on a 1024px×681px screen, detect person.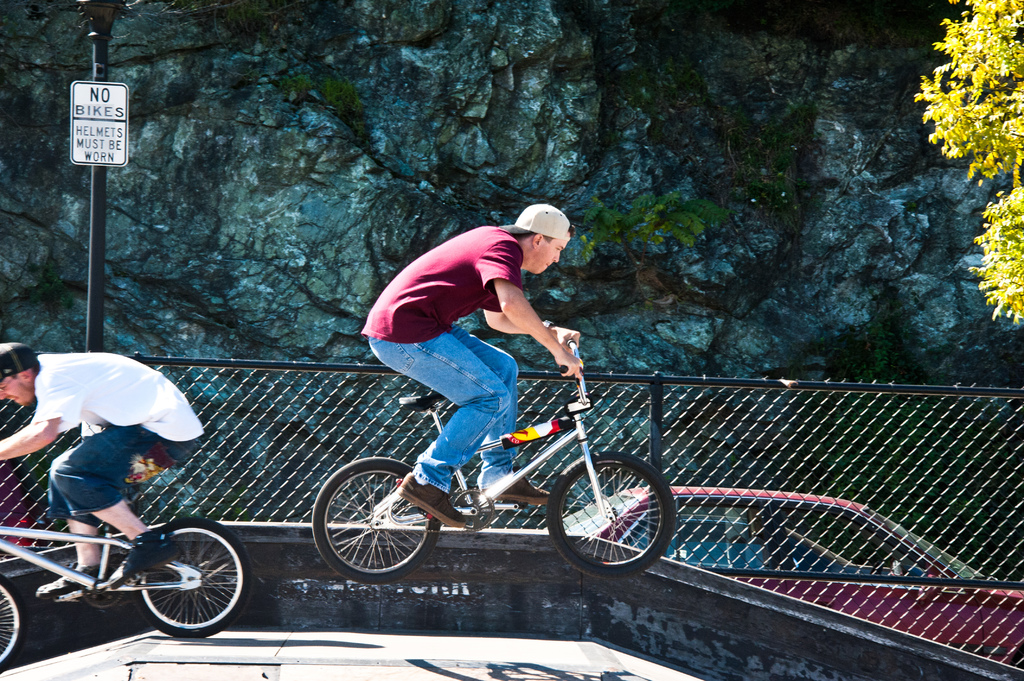
bbox(355, 200, 627, 549).
